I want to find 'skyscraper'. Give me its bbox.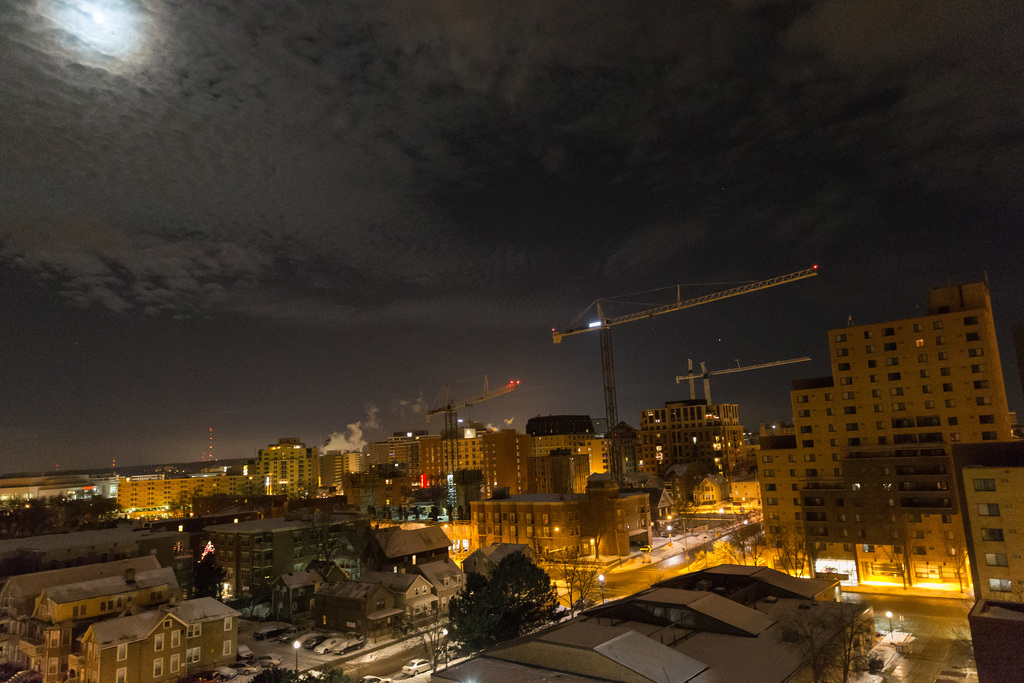
<box>501,413,638,490</box>.
